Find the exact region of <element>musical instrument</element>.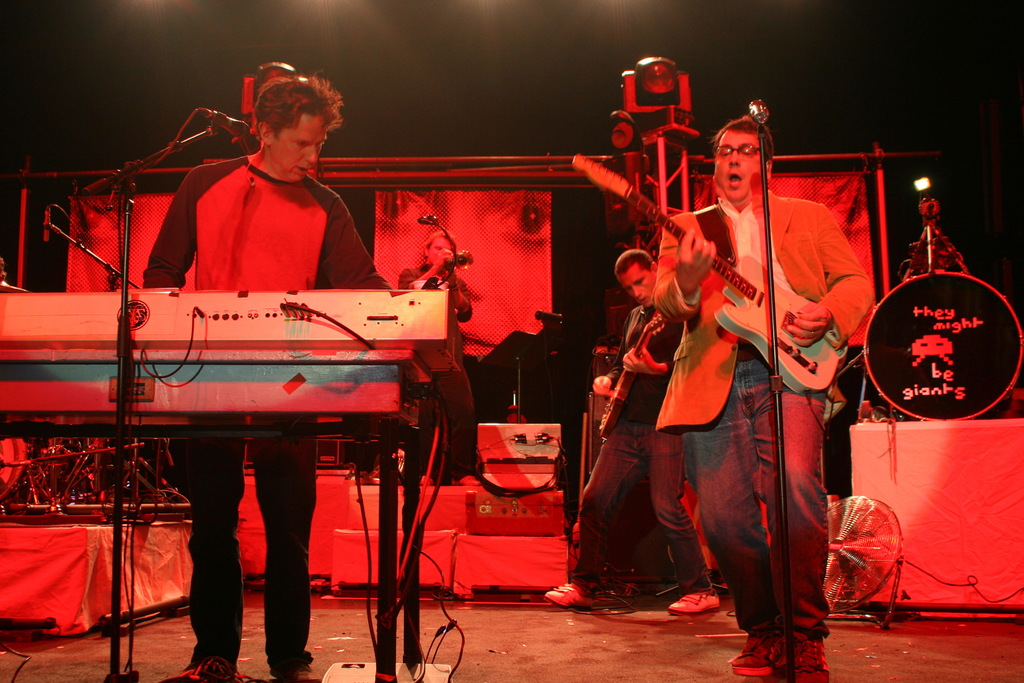
Exact region: <region>654, 163, 895, 420</region>.
